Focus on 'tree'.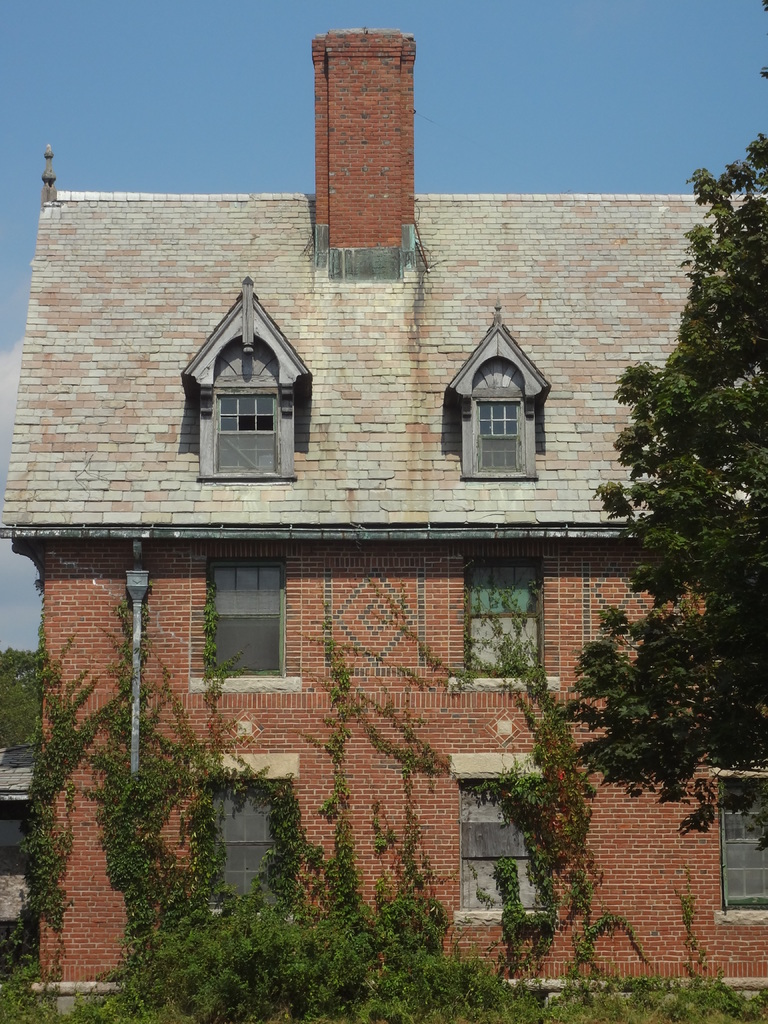
Focused at (left=579, top=154, right=755, bottom=907).
